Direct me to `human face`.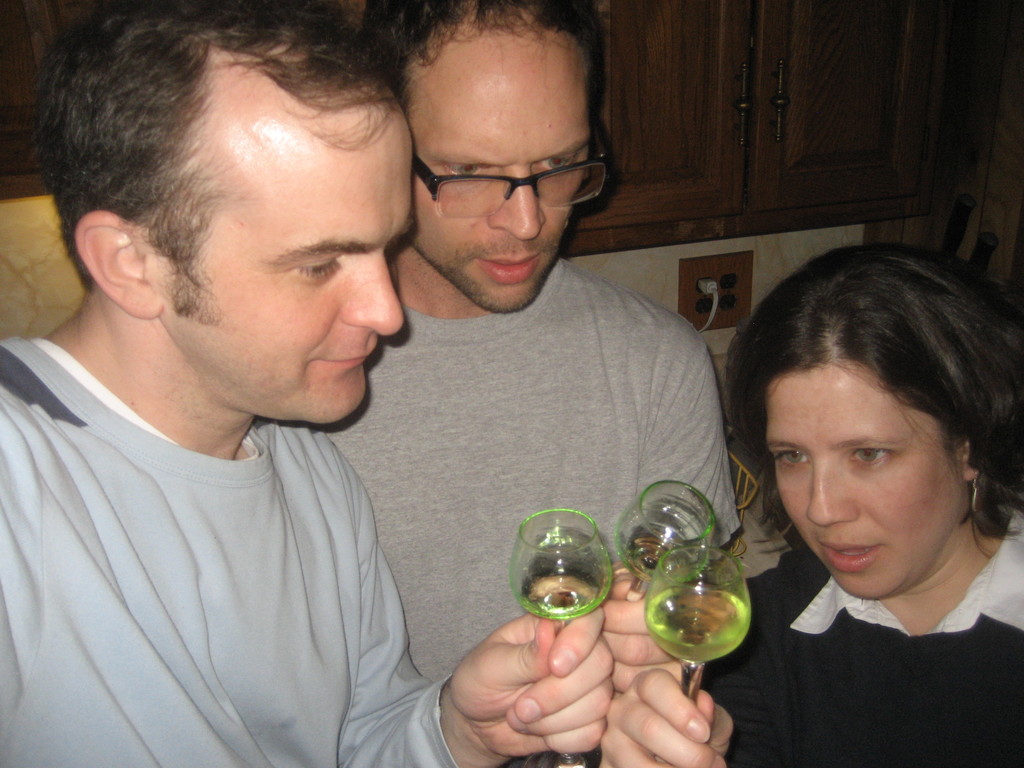
Direction: (x1=765, y1=362, x2=968, y2=598).
